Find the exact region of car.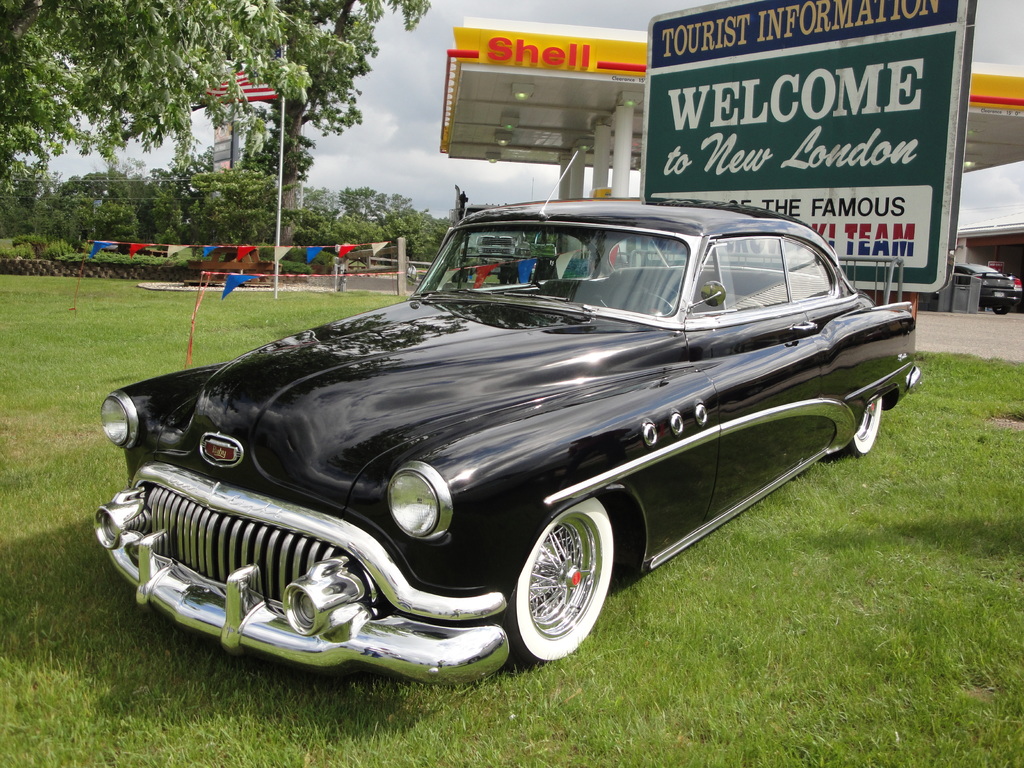
Exact region: <region>936, 262, 1023, 315</region>.
